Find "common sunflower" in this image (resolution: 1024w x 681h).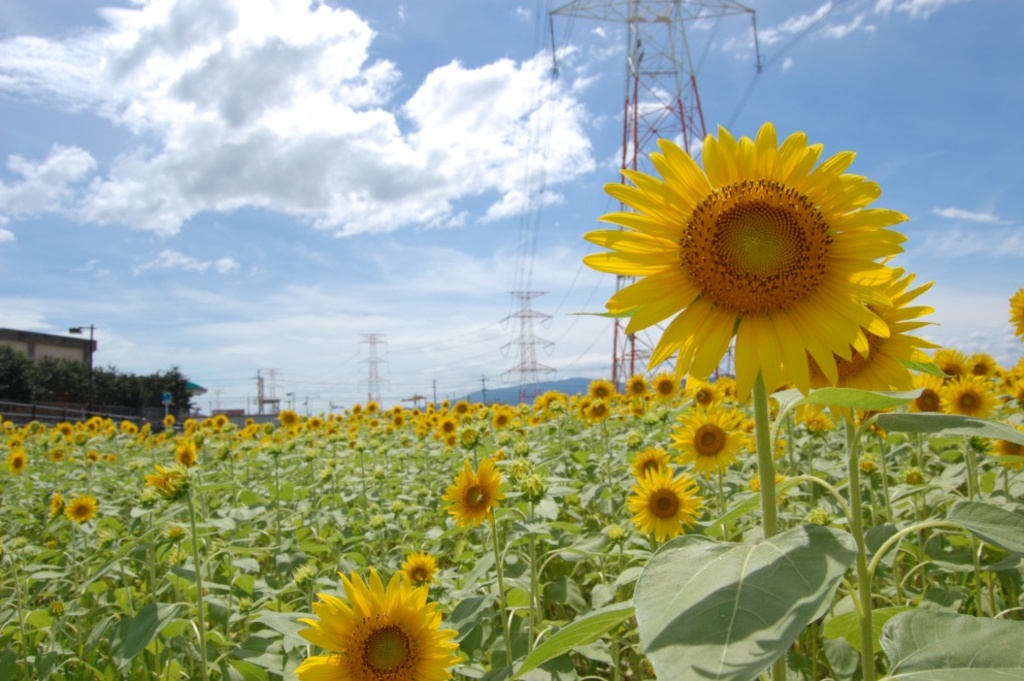
crop(937, 381, 995, 426).
